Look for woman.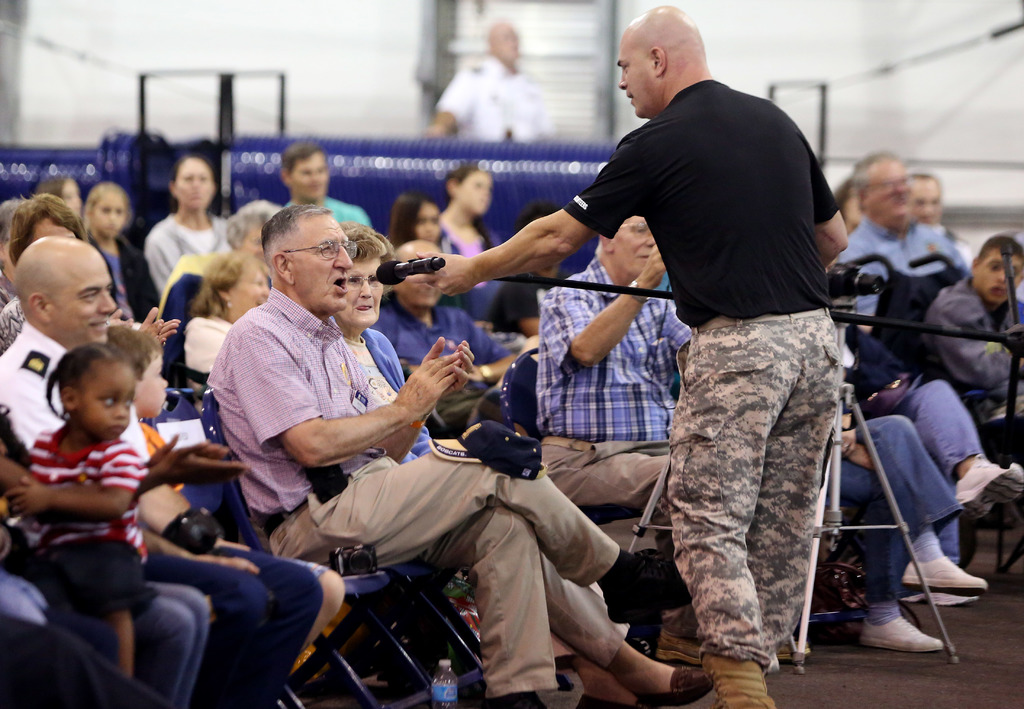
Found: (x1=436, y1=167, x2=501, y2=261).
